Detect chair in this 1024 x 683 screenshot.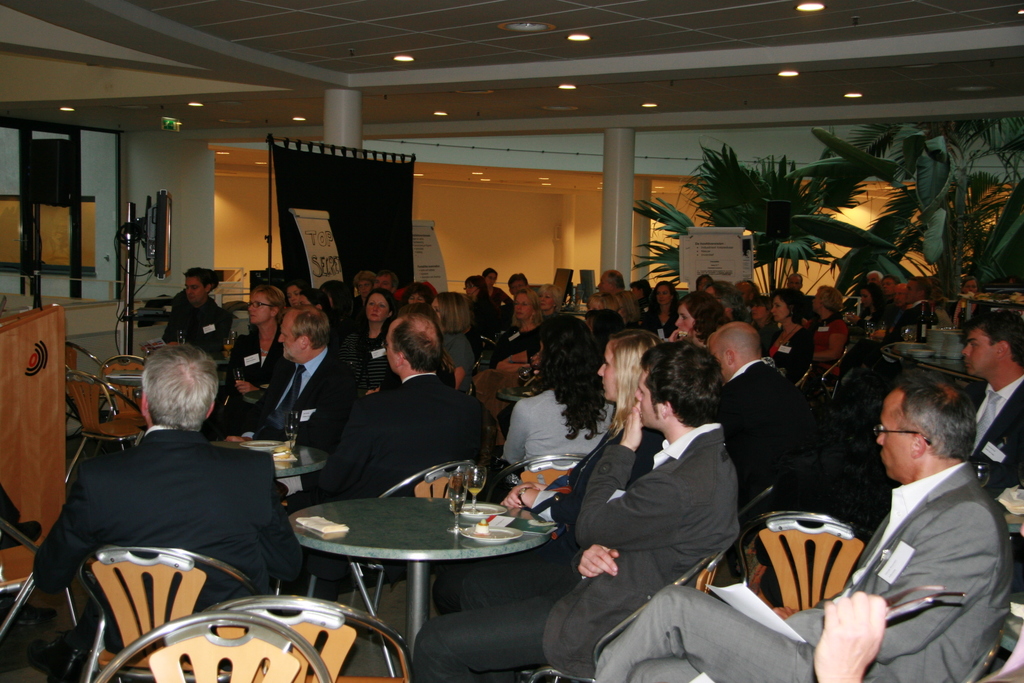
Detection: l=299, t=456, r=485, b=672.
